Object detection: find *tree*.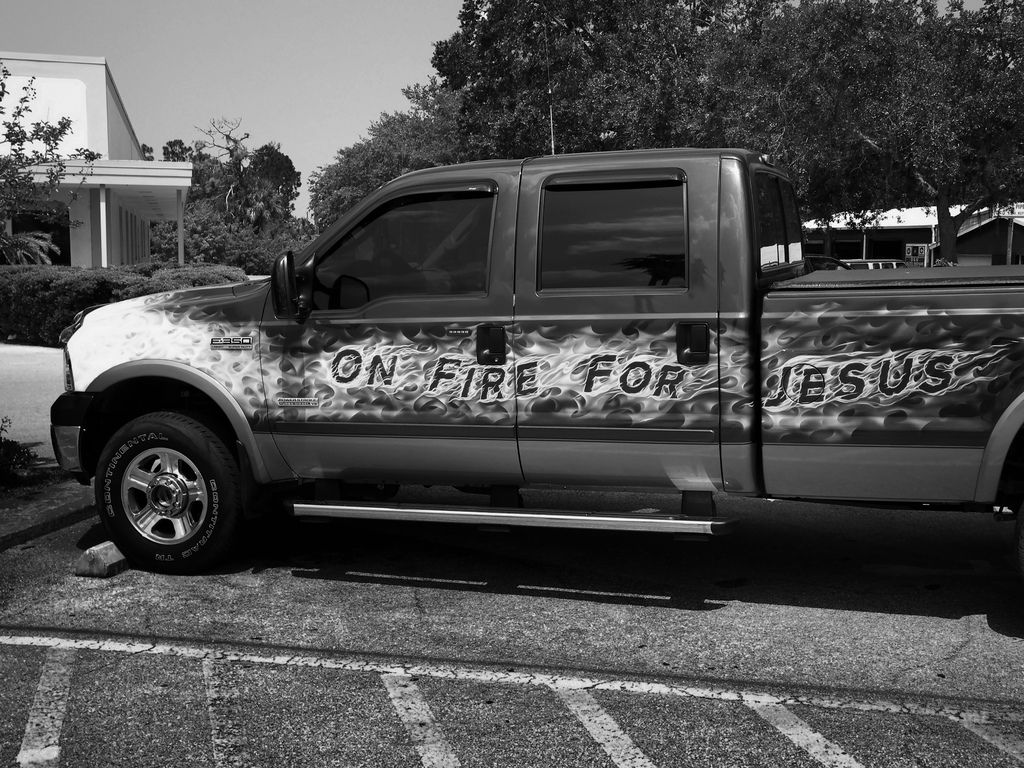
153/114/317/271.
